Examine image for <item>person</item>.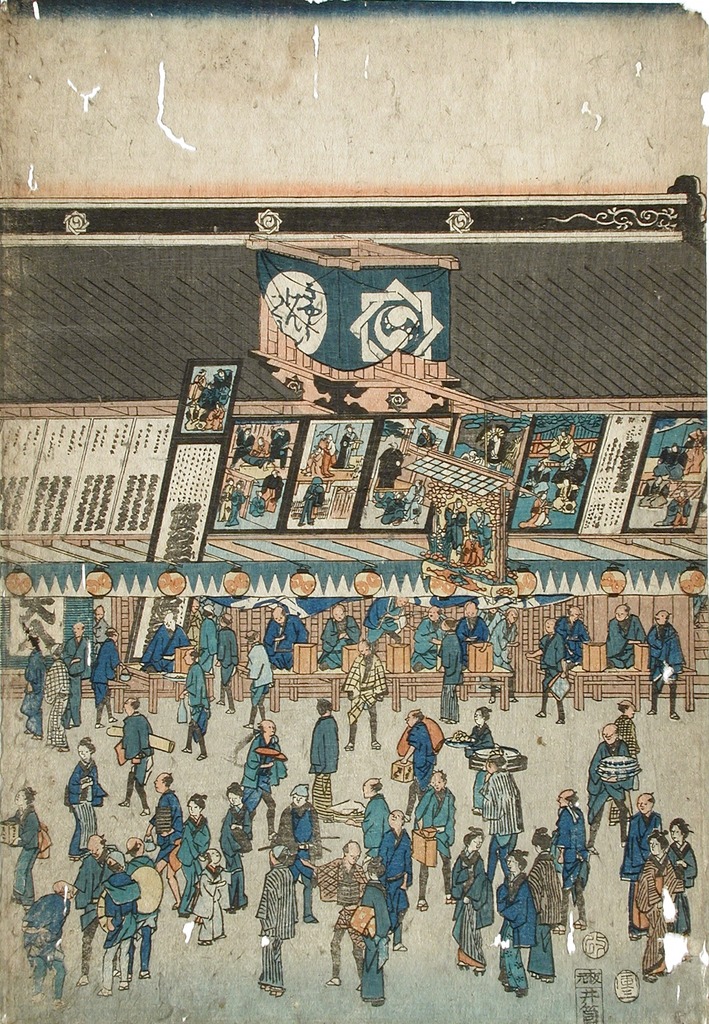
Examination result: bbox=[557, 601, 595, 669].
